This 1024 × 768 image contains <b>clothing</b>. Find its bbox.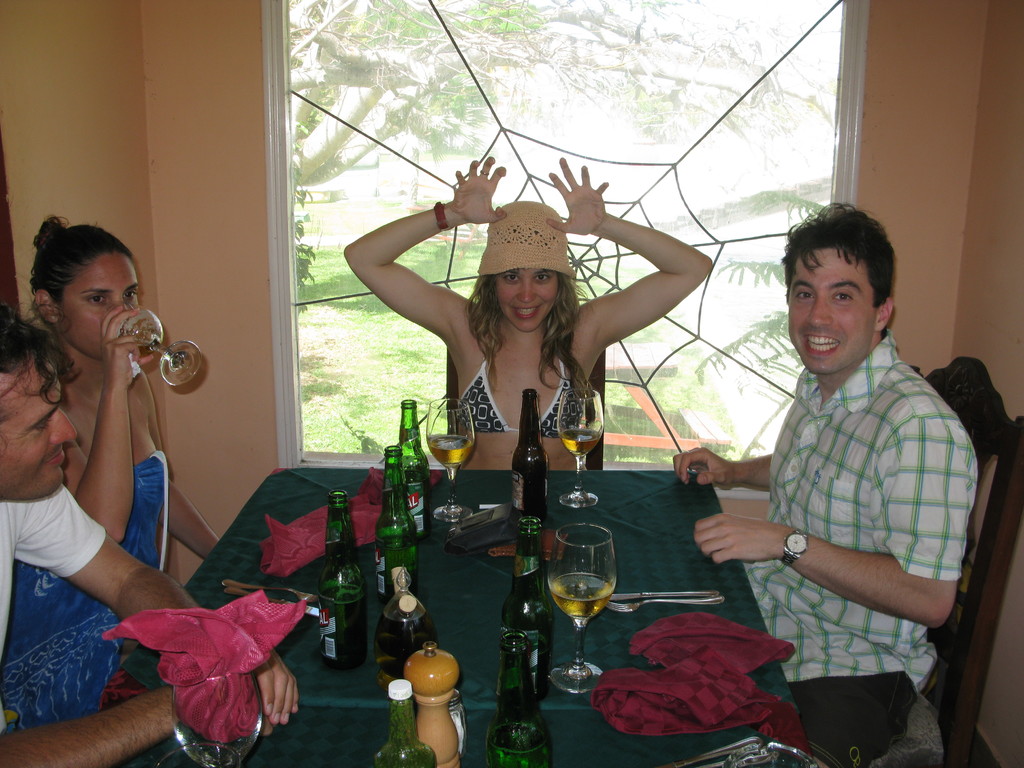
x1=446, y1=311, x2=605, y2=453.
